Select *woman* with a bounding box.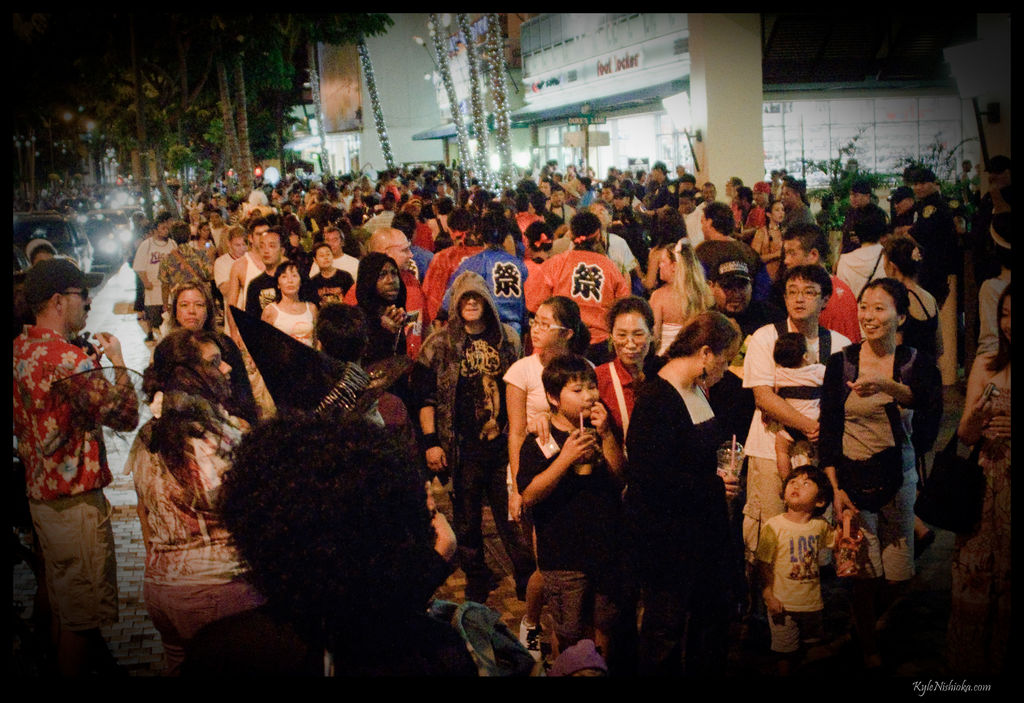
region(172, 279, 218, 336).
